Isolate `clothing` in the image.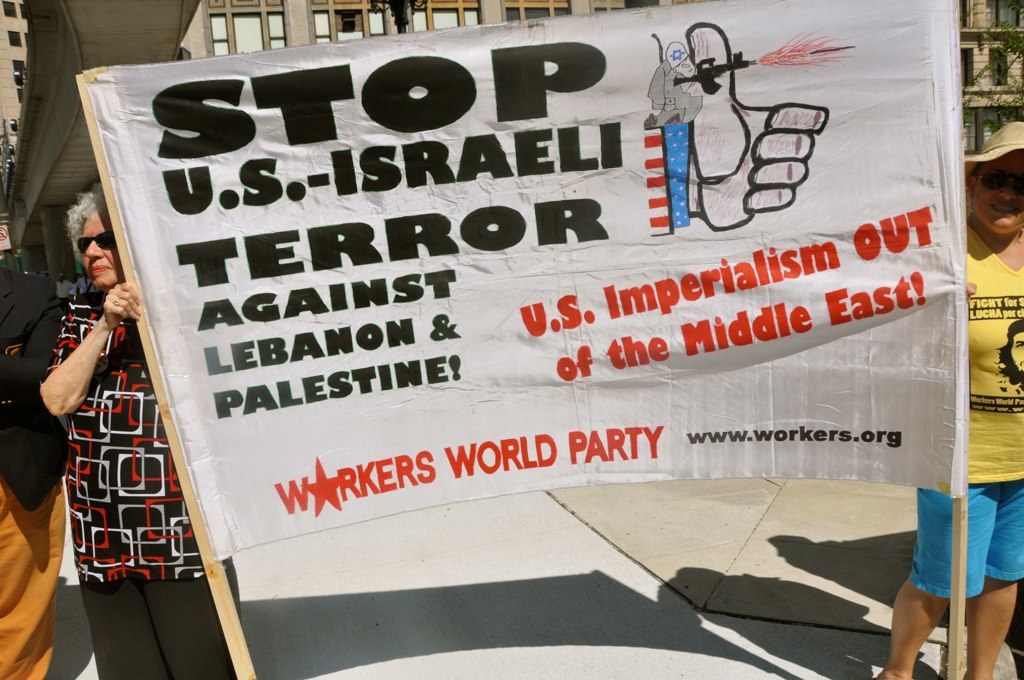
Isolated region: l=40, t=292, r=242, b=679.
